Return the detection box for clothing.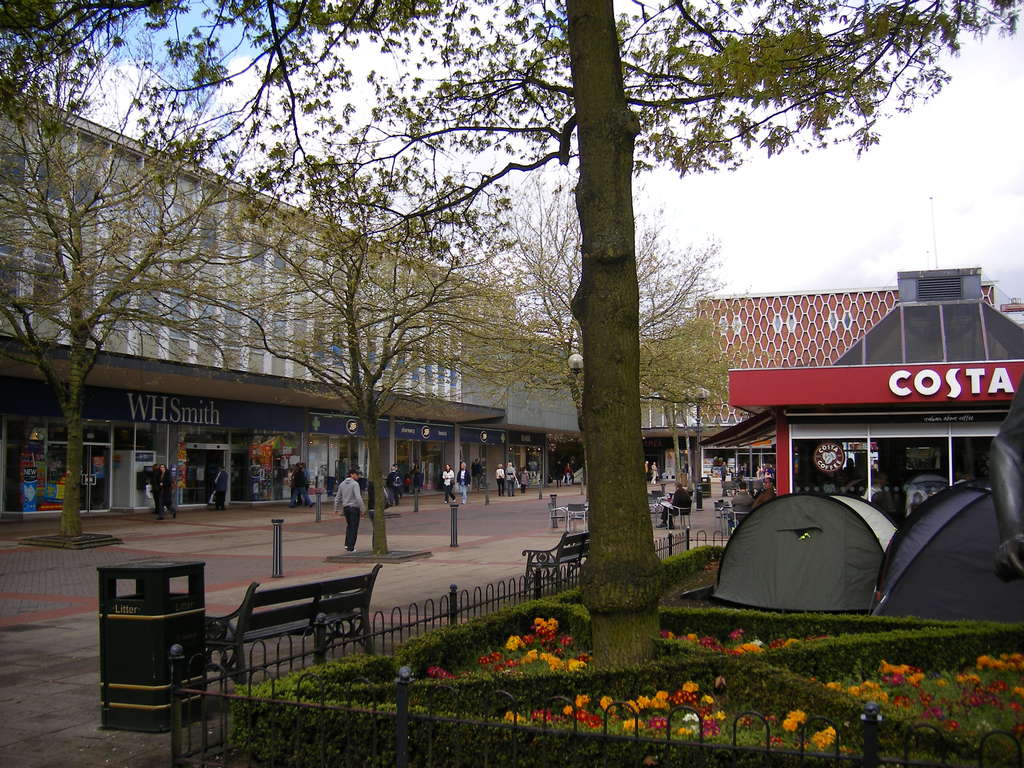
bbox=(652, 466, 660, 486).
